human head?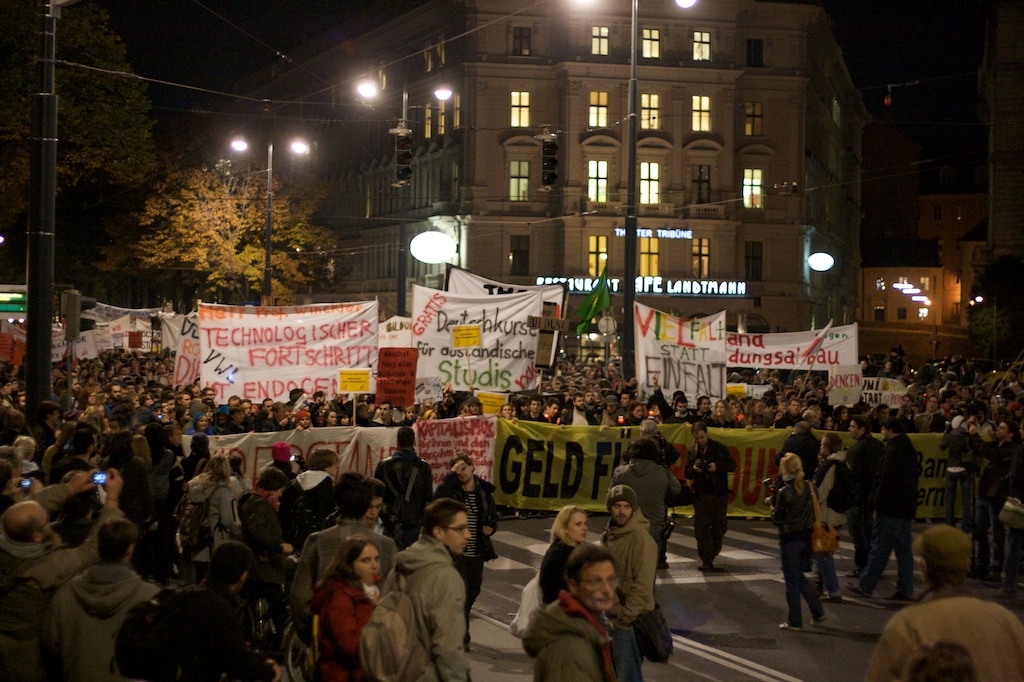
257/467/285/496
